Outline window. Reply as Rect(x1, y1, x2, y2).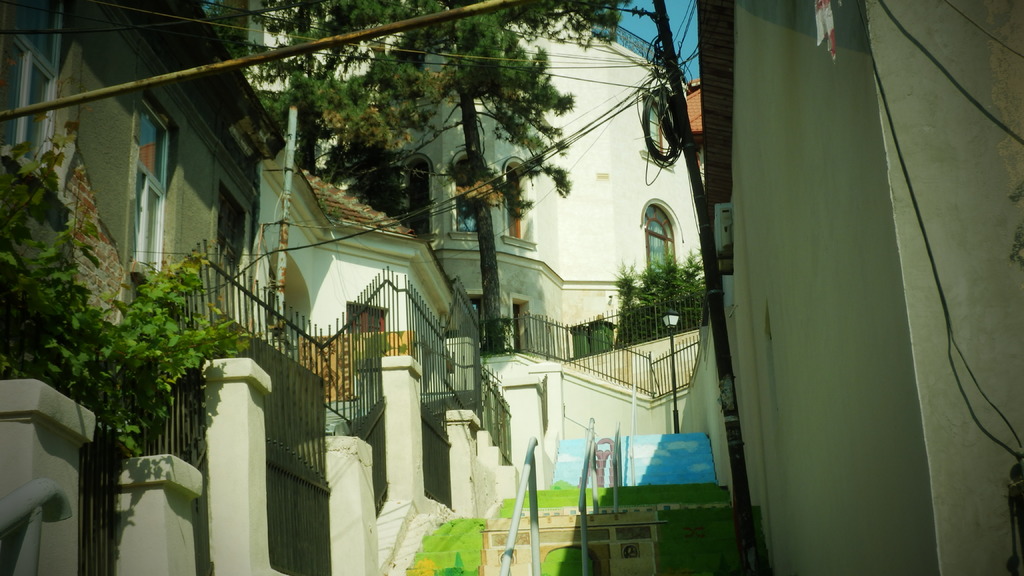
Rect(111, 92, 180, 293).
